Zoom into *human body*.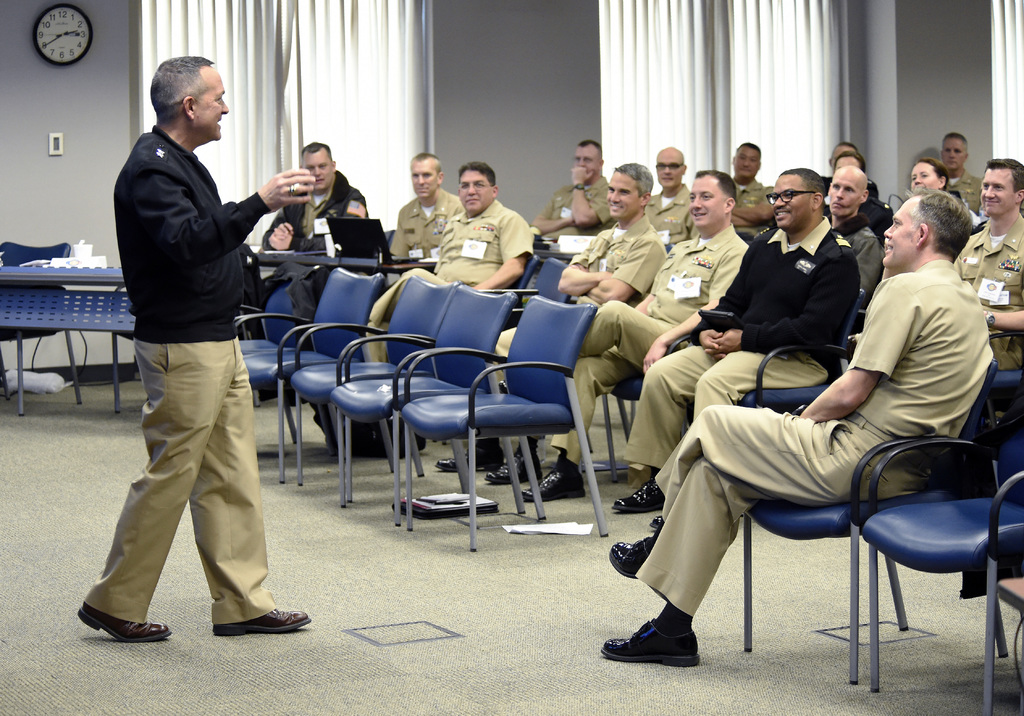
Zoom target: bbox=[261, 145, 373, 339].
